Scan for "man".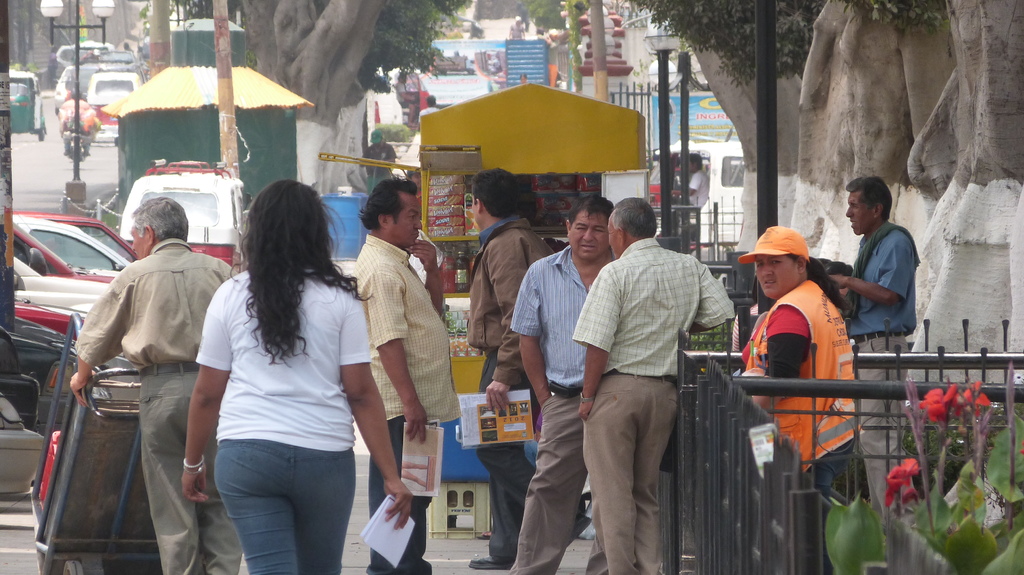
Scan result: x1=564, y1=202, x2=731, y2=574.
